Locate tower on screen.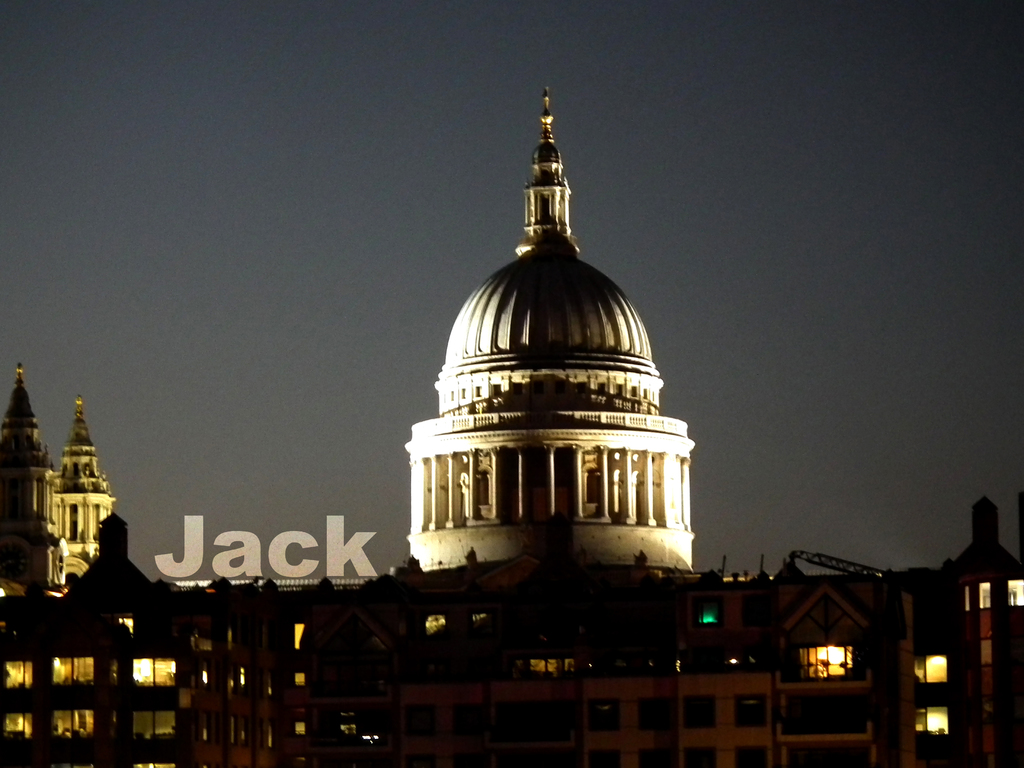
On screen at (50, 399, 112, 568).
